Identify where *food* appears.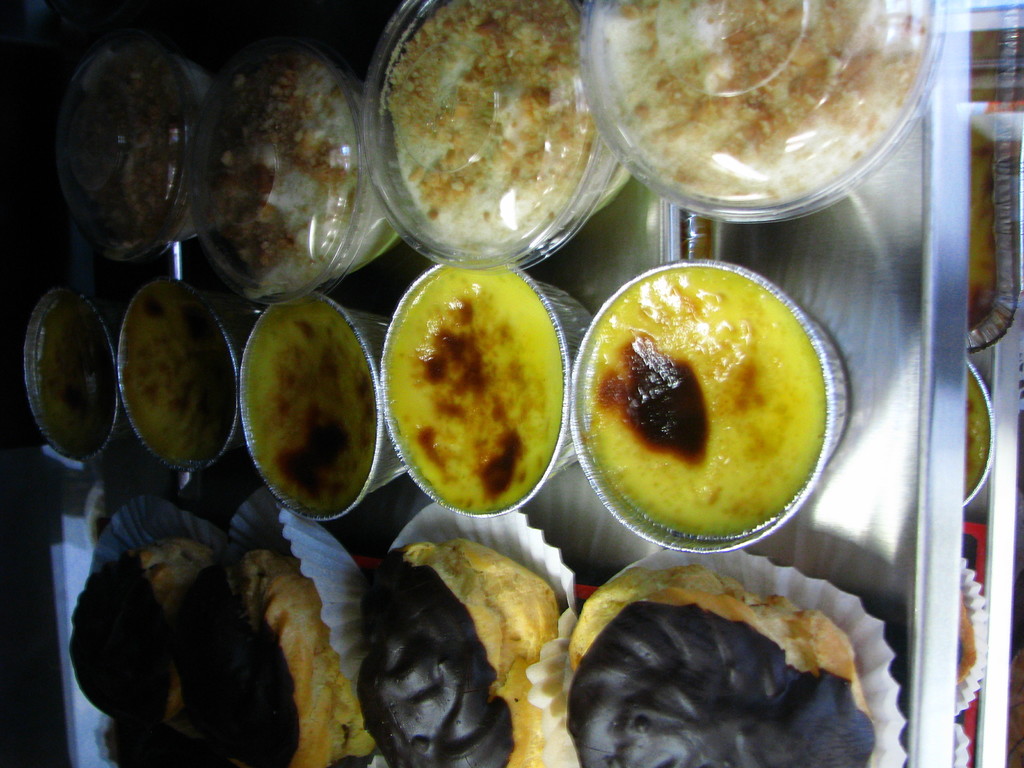
Appears at bbox=(63, 549, 353, 767).
